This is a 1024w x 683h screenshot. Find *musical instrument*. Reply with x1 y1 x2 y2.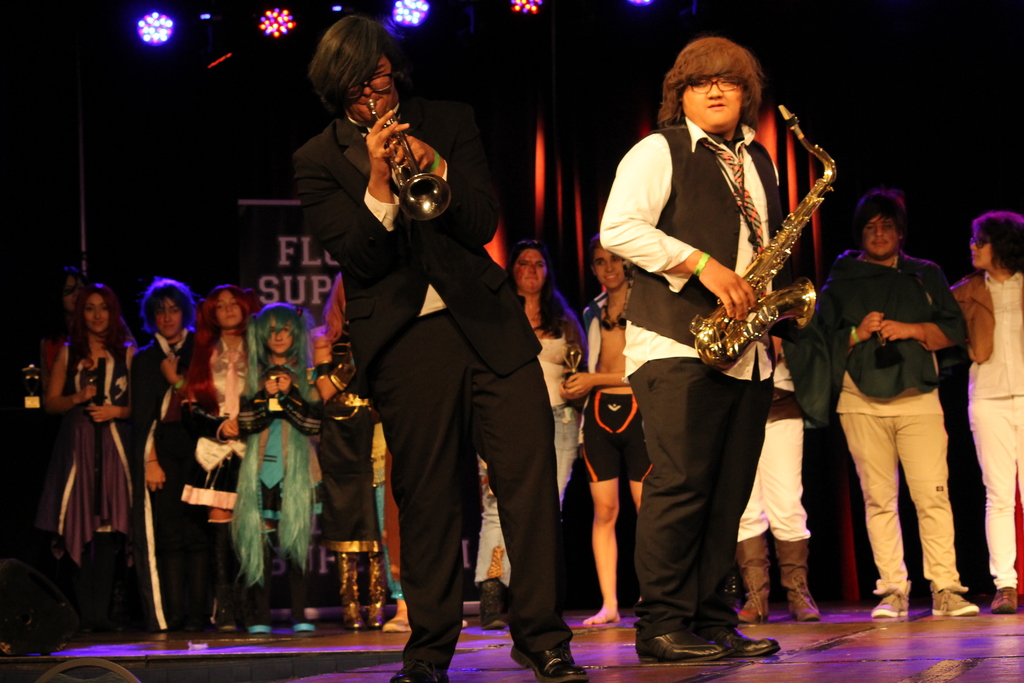
367 94 447 222.
